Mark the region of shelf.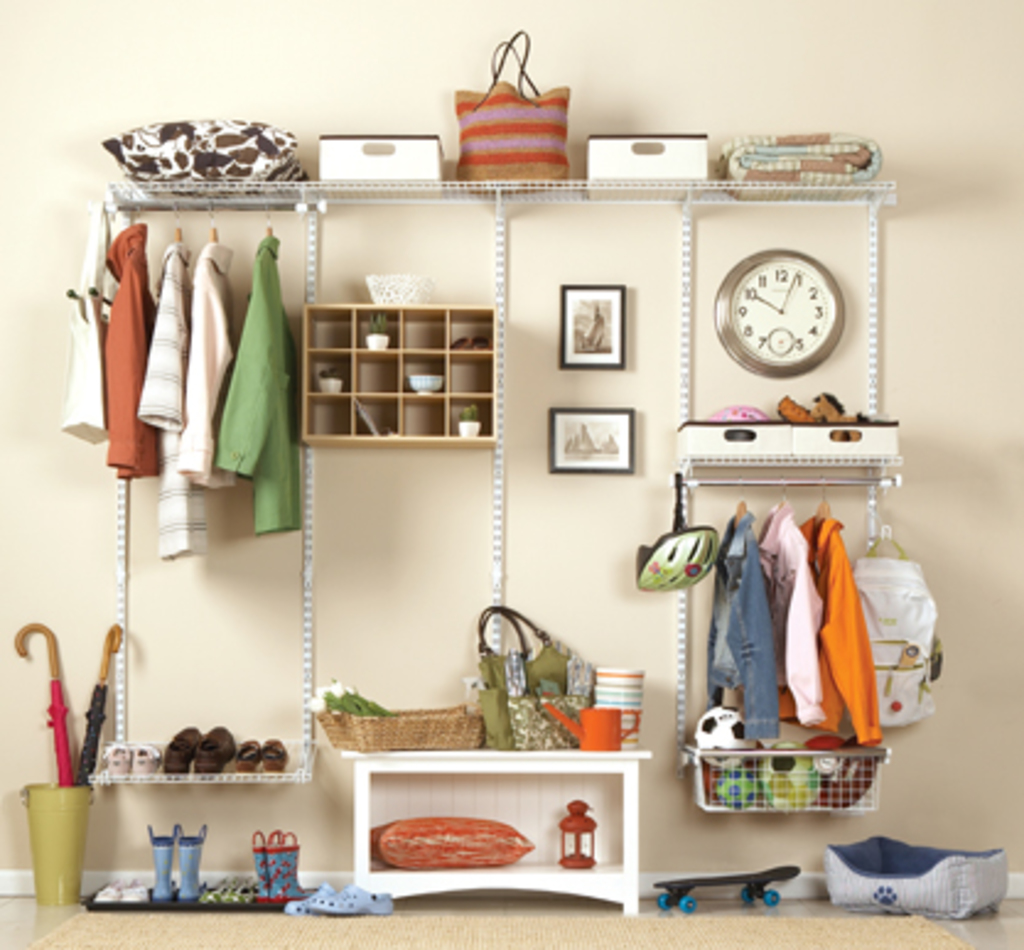
Region: {"x1": 103, "y1": 177, "x2": 901, "y2": 913}.
